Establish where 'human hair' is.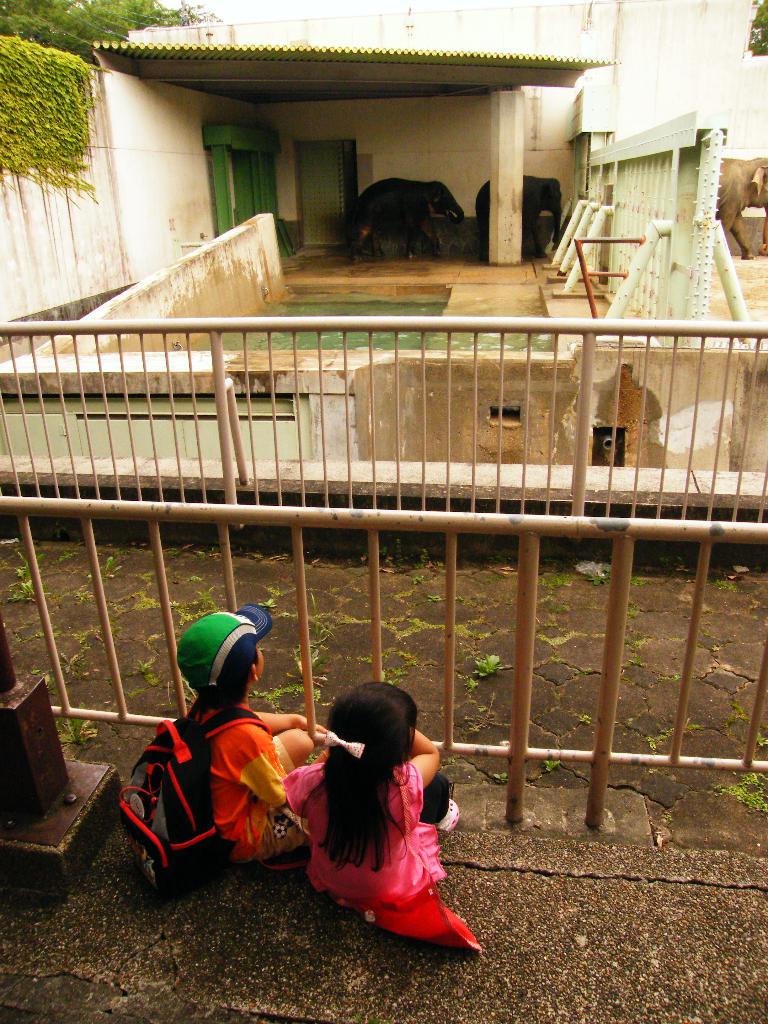
Established at rect(191, 655, 261, 711).
